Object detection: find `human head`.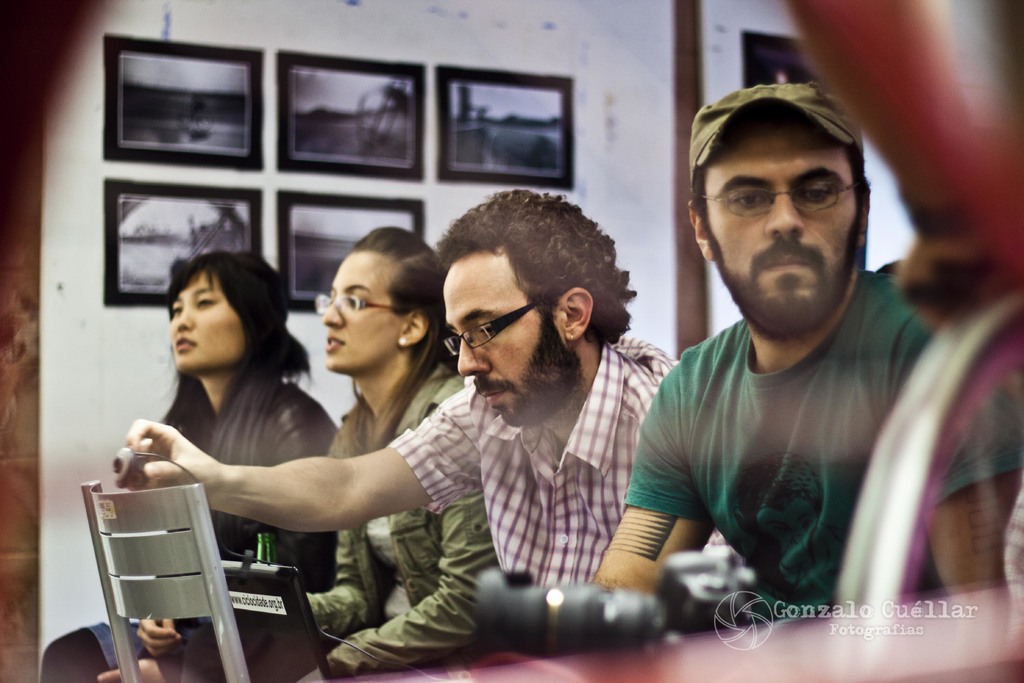
bbox=[675, 85, 898, 334].
